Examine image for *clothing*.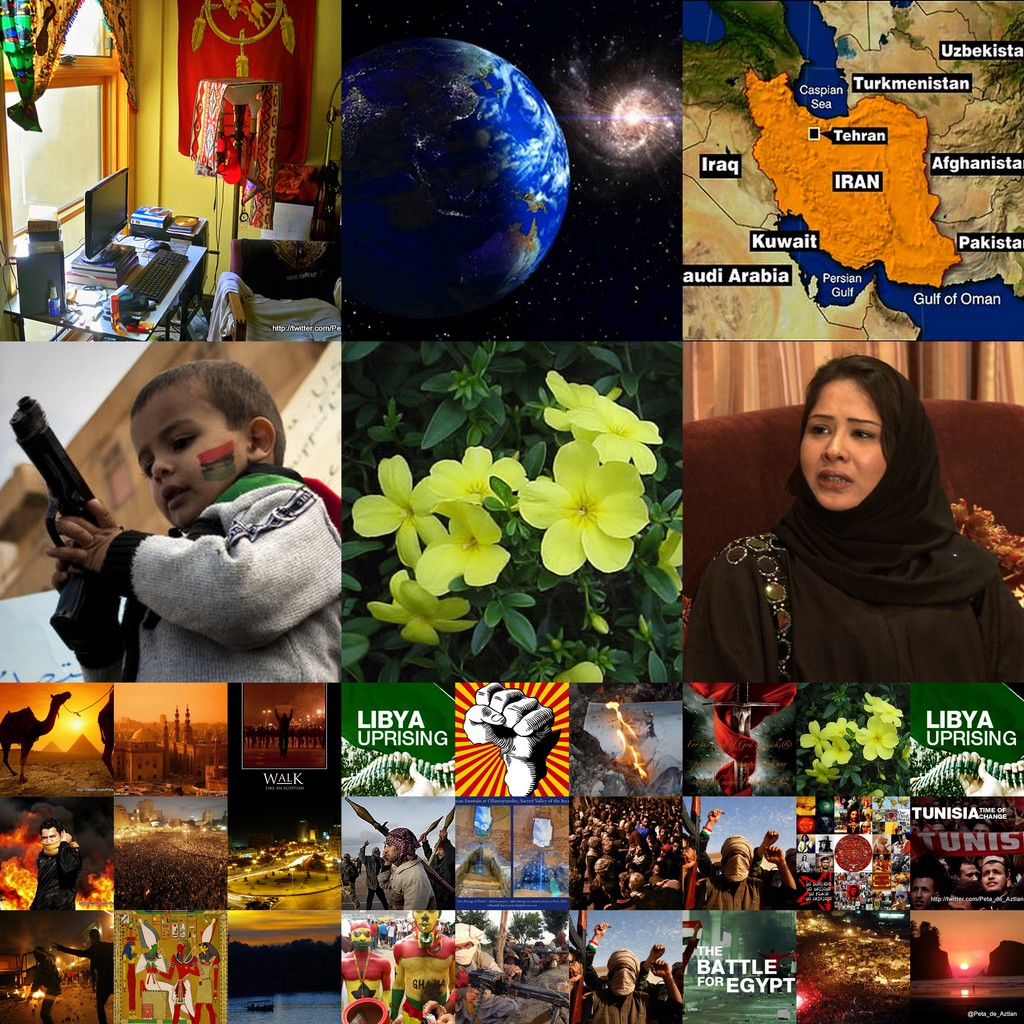
Examination result: <region>679, 876, 796, 911</region>.
